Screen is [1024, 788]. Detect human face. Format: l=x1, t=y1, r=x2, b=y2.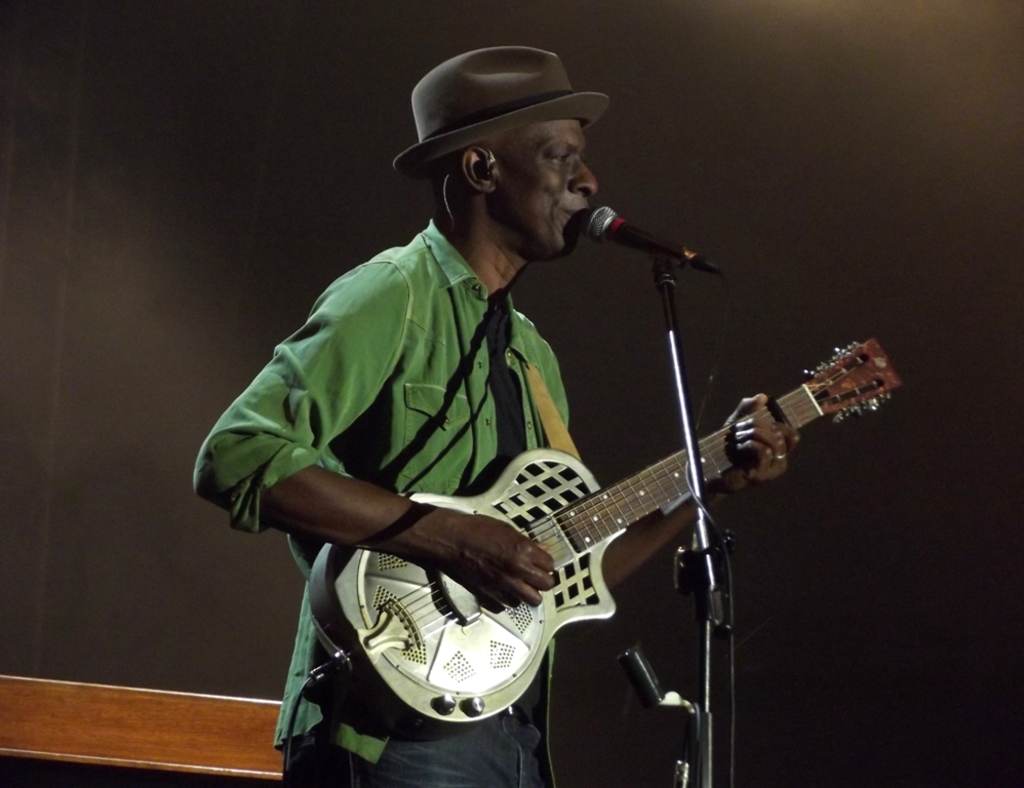
l=498, t=124, r=600, b=252.
